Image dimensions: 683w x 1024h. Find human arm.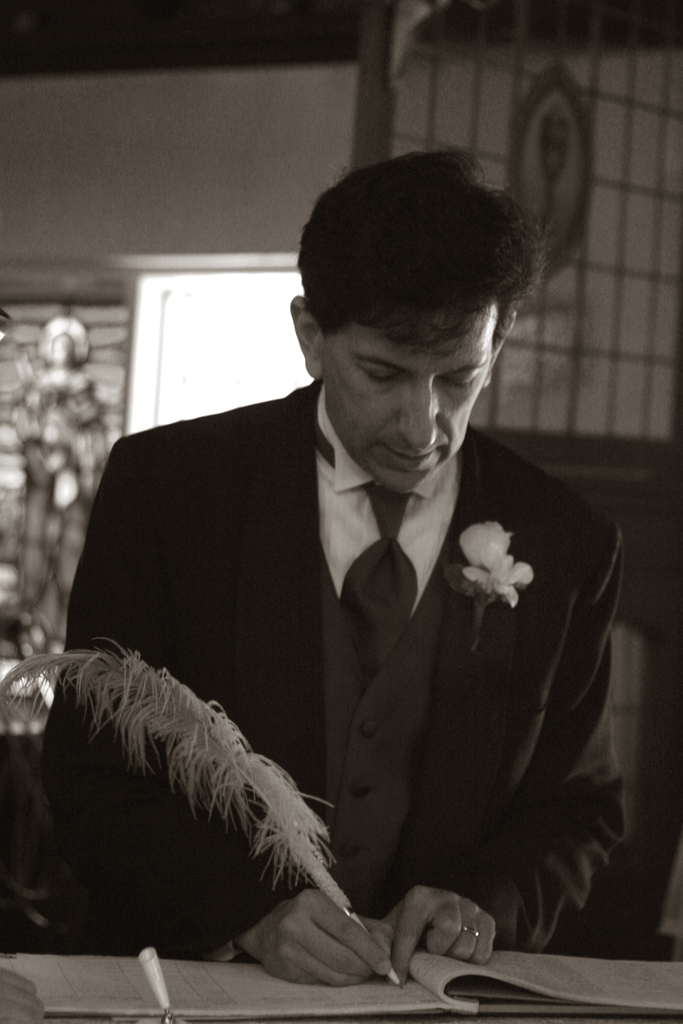
(36, 438, 393, 989).
